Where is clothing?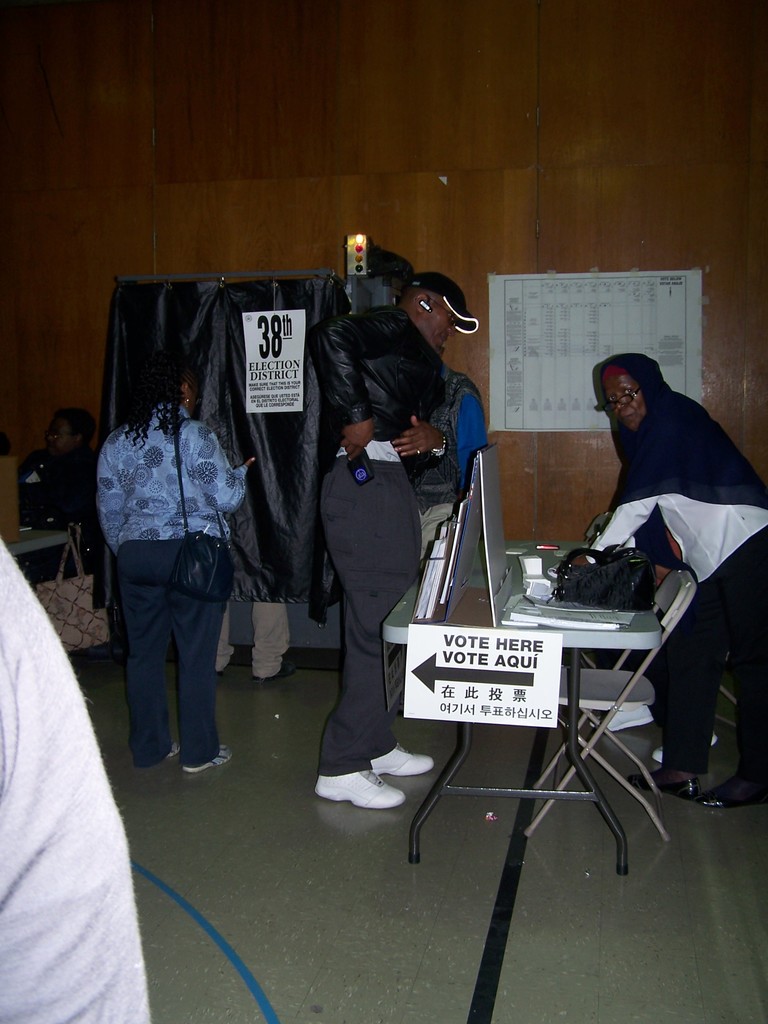
locate(95, 334, 248, 759).
